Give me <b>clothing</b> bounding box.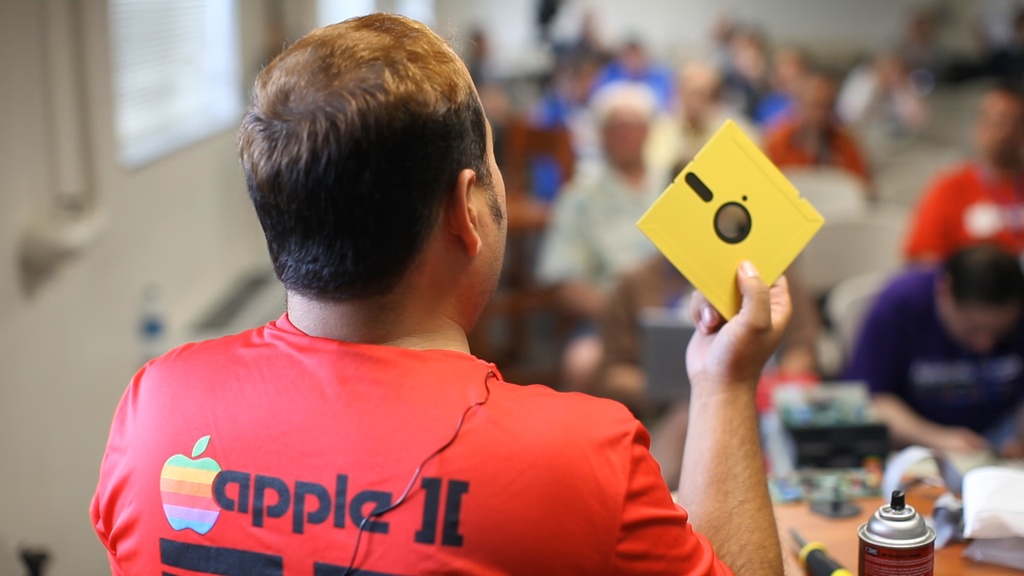
box=[90, 301, 683, 562].
